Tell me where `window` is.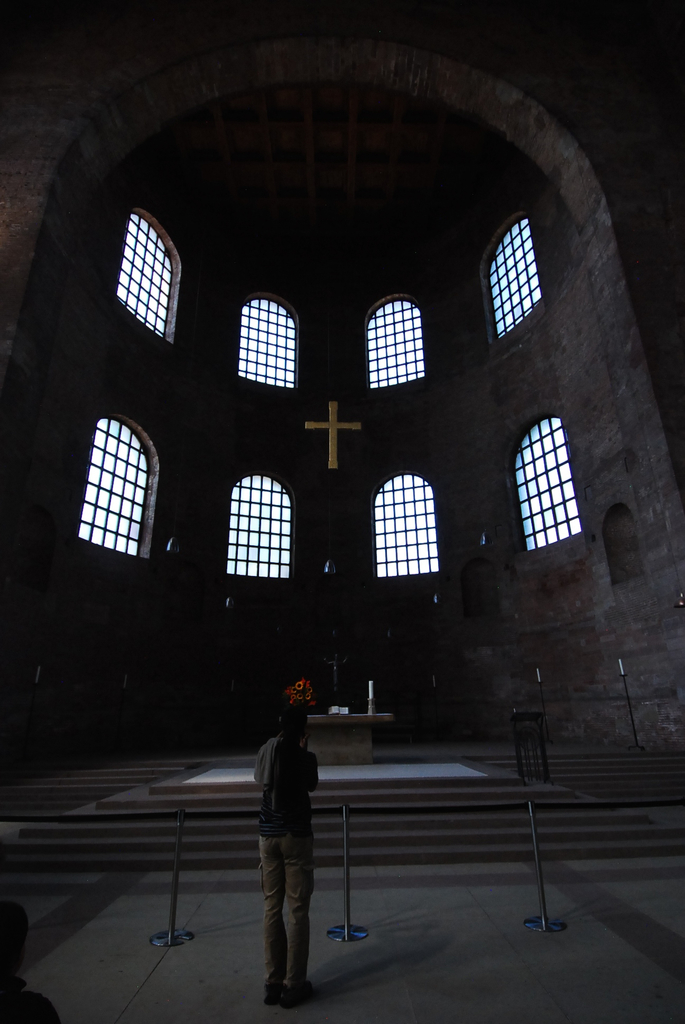
`window` is at bbox(485, 220, 555, 351).
